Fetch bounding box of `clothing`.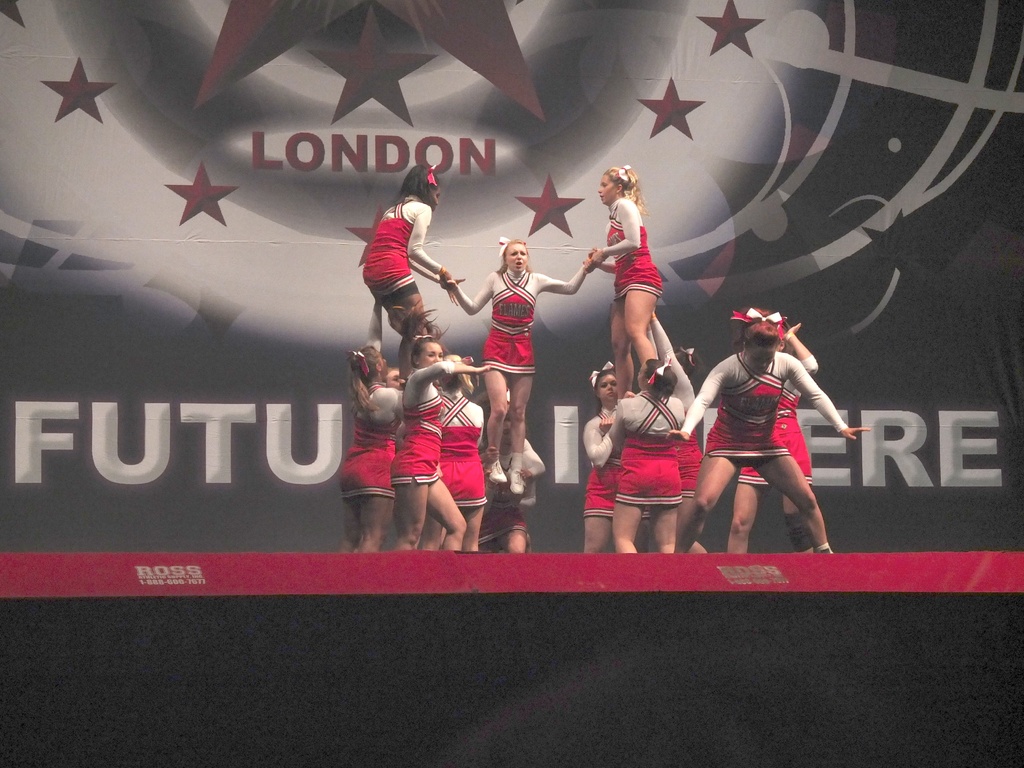
Bbox: left=436, top=390, right=488, bottom=505.
